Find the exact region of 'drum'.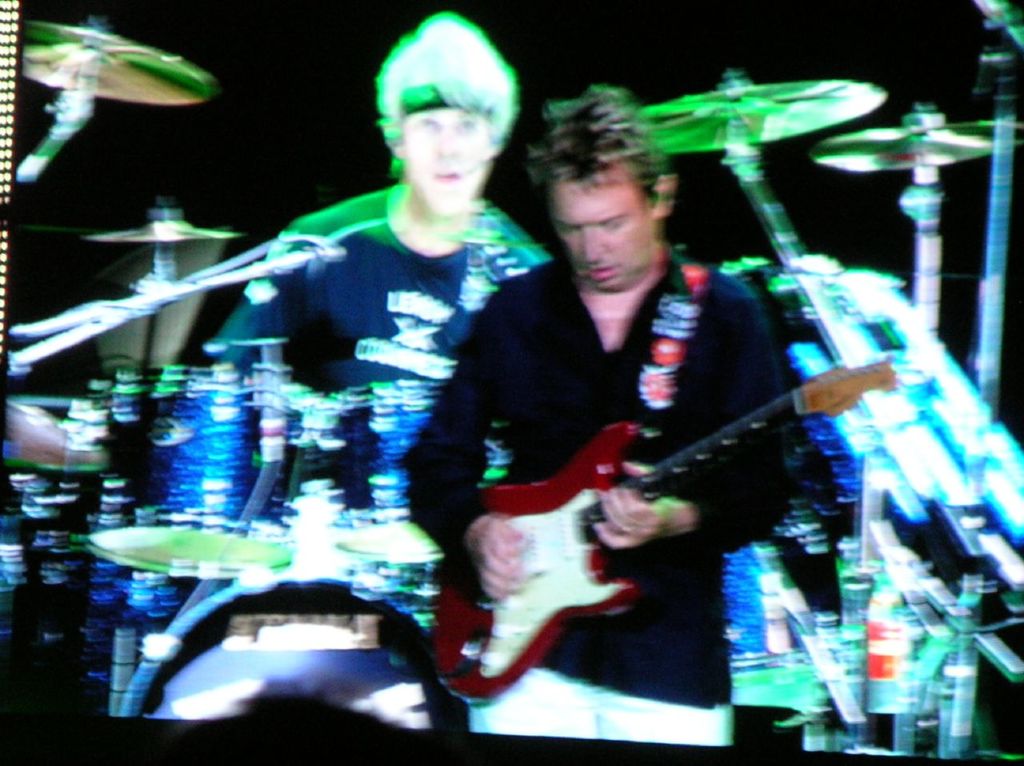
Exact region: rect(82, 367, 312, 584).
